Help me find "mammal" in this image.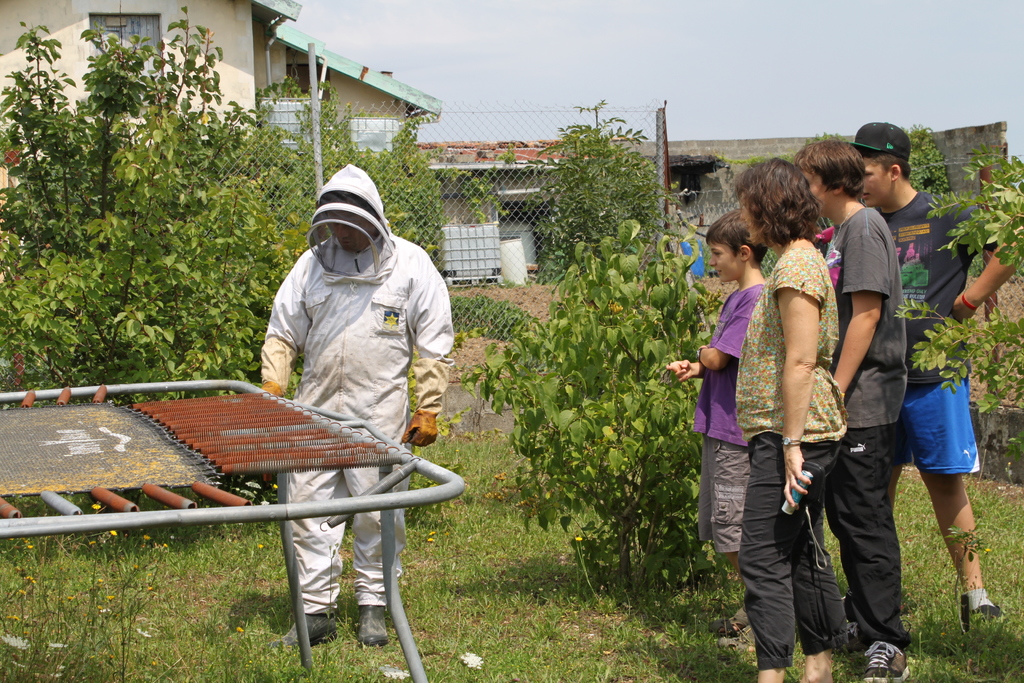
Found it: crop(265, 161, 458, 649).
